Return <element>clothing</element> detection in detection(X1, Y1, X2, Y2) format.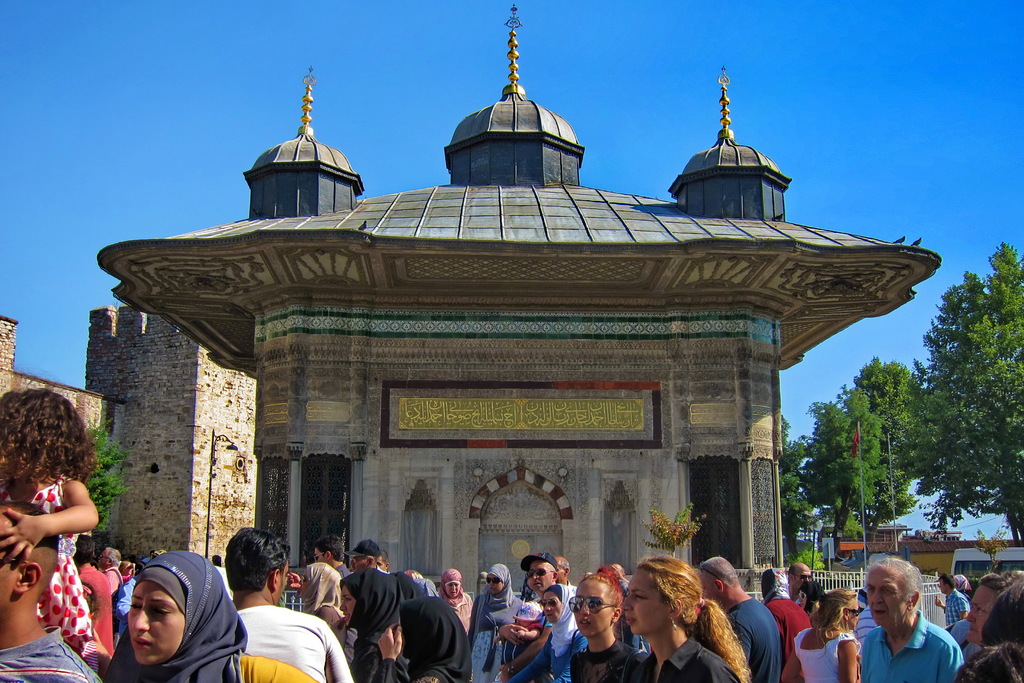
detection(333, 583, 403, 682).
